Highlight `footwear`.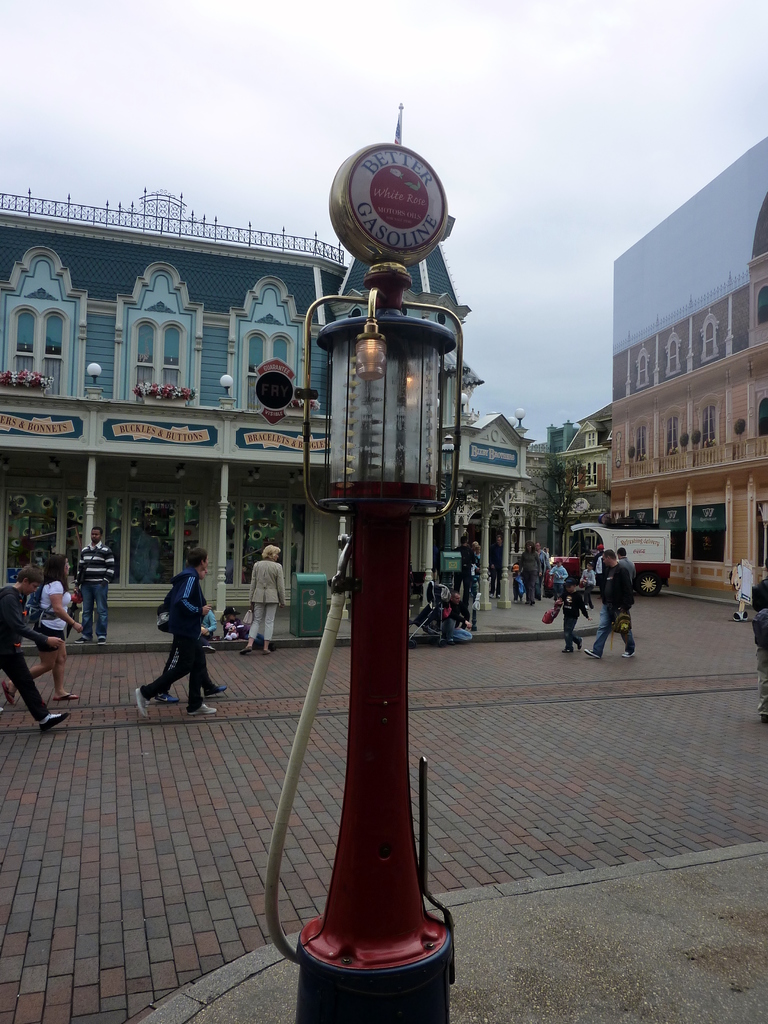
Highlighted region: Rect(584, 648, 599, 660).
